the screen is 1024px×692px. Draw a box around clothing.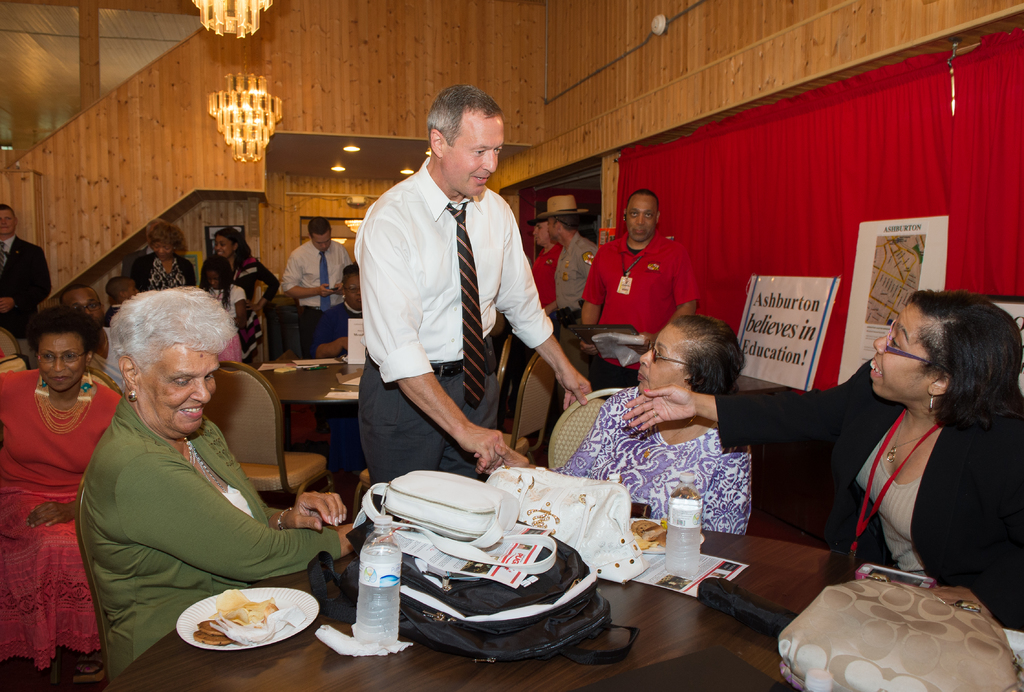
[left=280, top=243, right=355, bottom=366].
